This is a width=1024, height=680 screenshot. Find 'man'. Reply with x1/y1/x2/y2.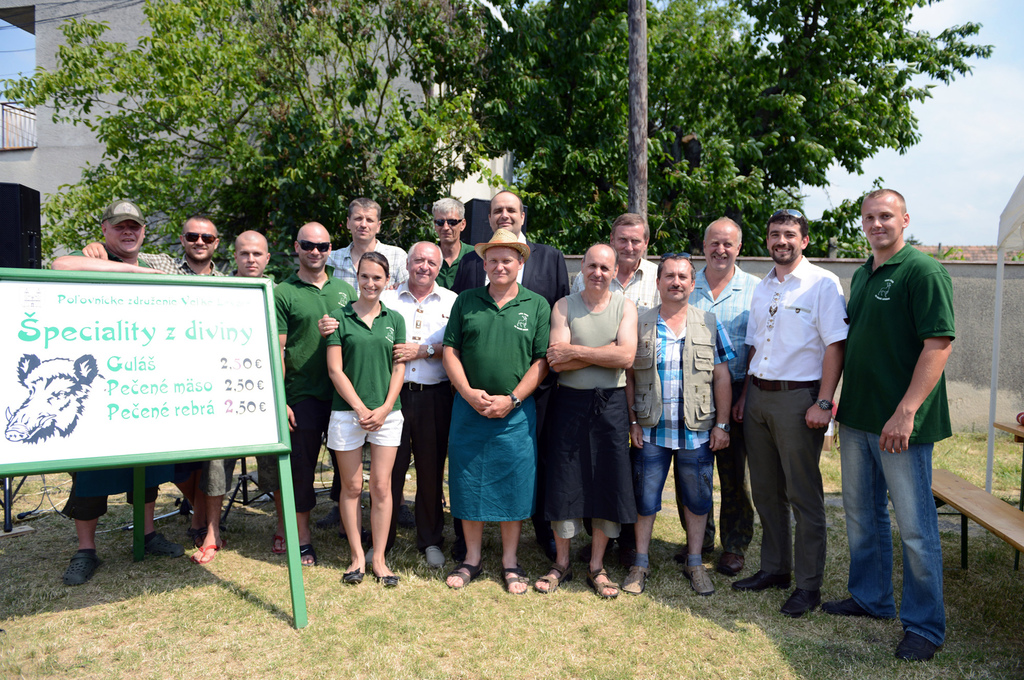
181/231/298/569.
